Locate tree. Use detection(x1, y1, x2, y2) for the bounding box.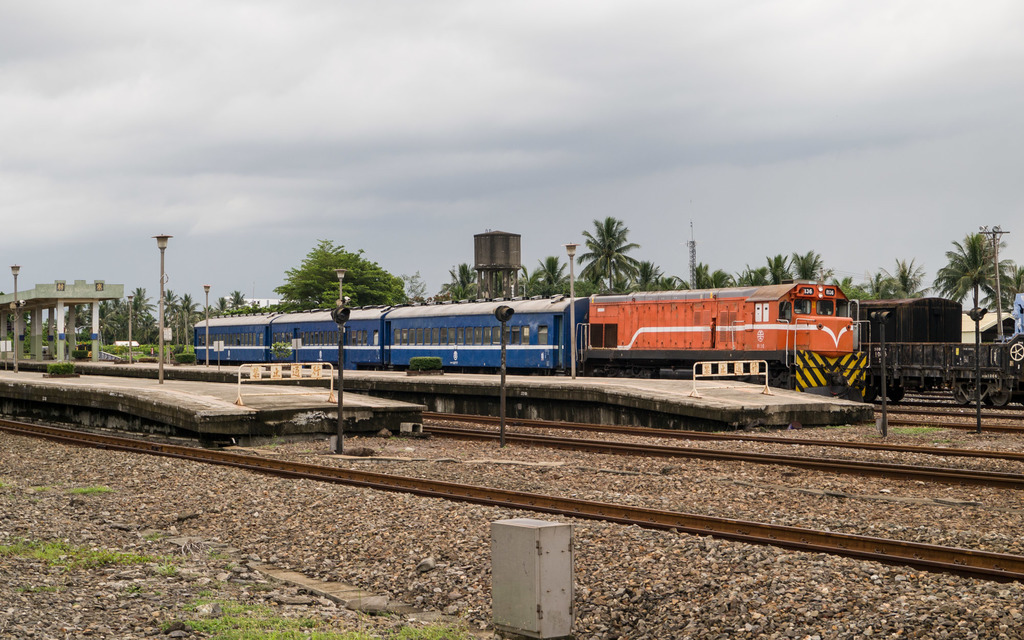
detection(575, 214, 643, 292).
